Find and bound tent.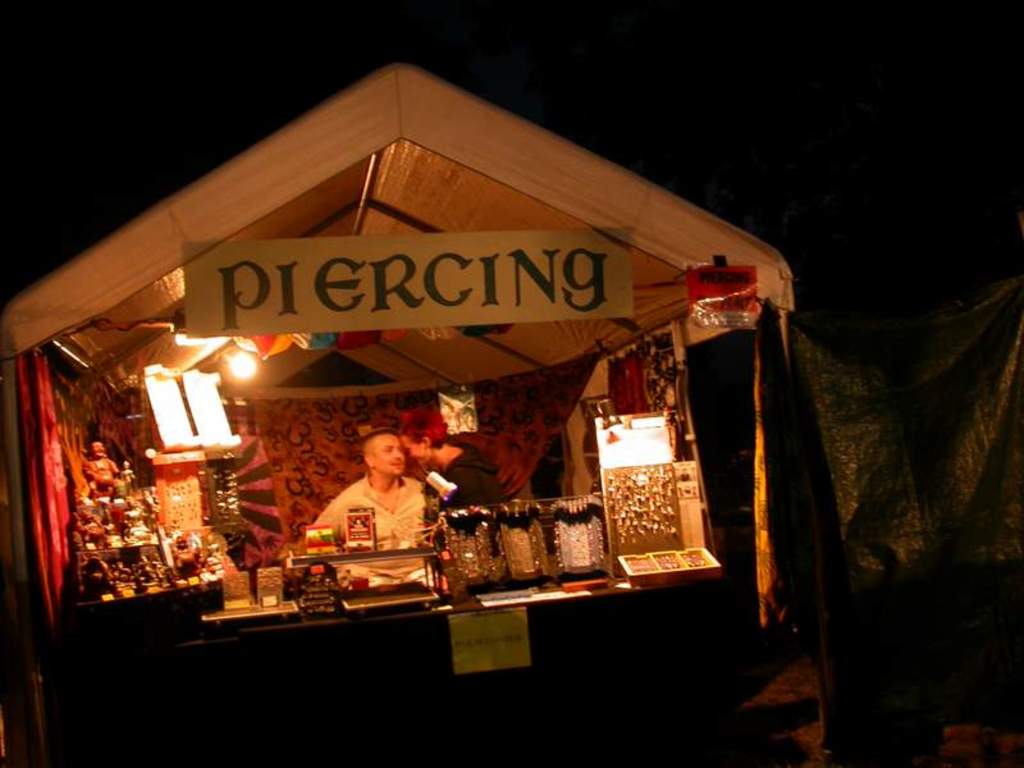
Bound: [0, 56, 795, 765].
